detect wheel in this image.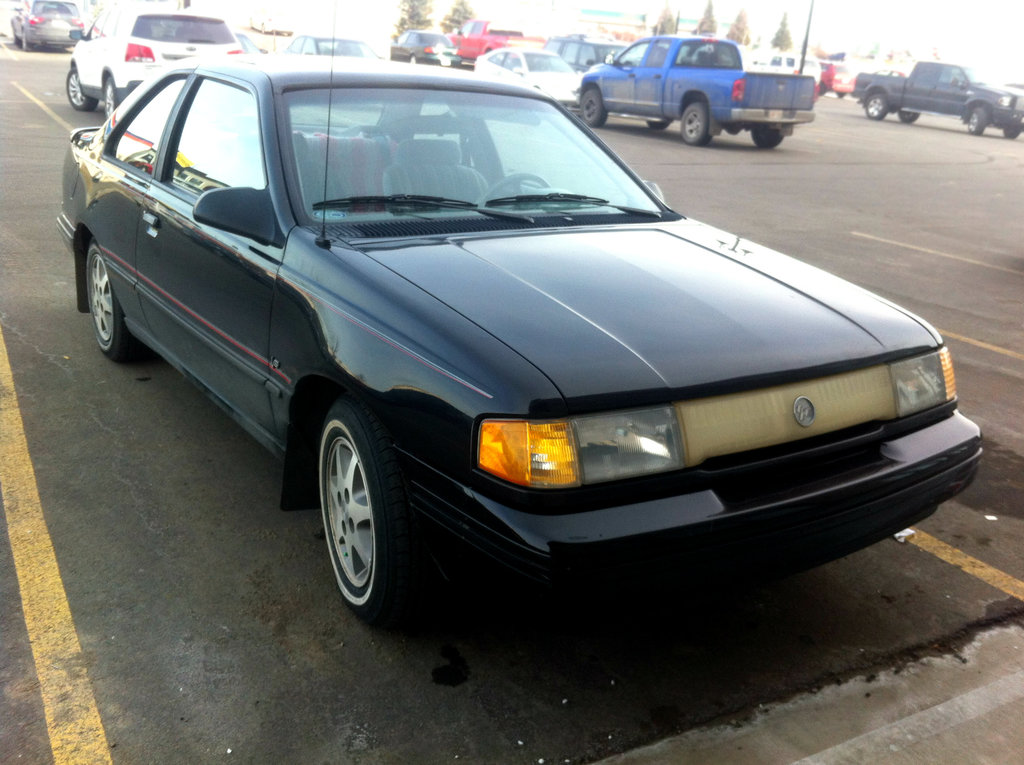
Detection: <bbox>407, 54, 418, 62</bbox>.
